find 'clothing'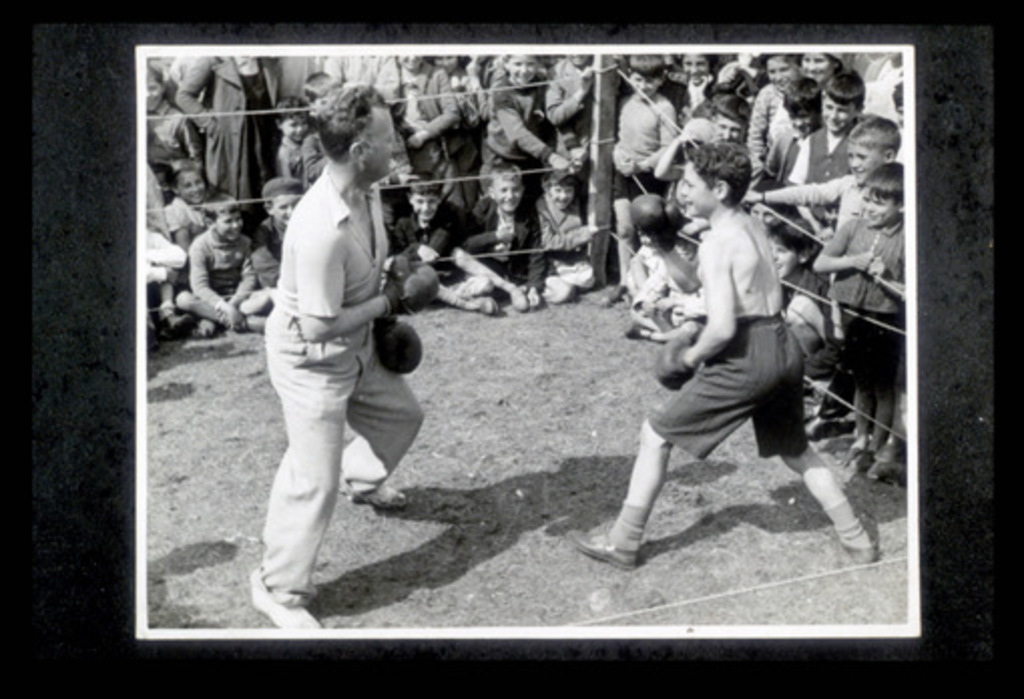
<region>375, 60, 464, 181</region>
